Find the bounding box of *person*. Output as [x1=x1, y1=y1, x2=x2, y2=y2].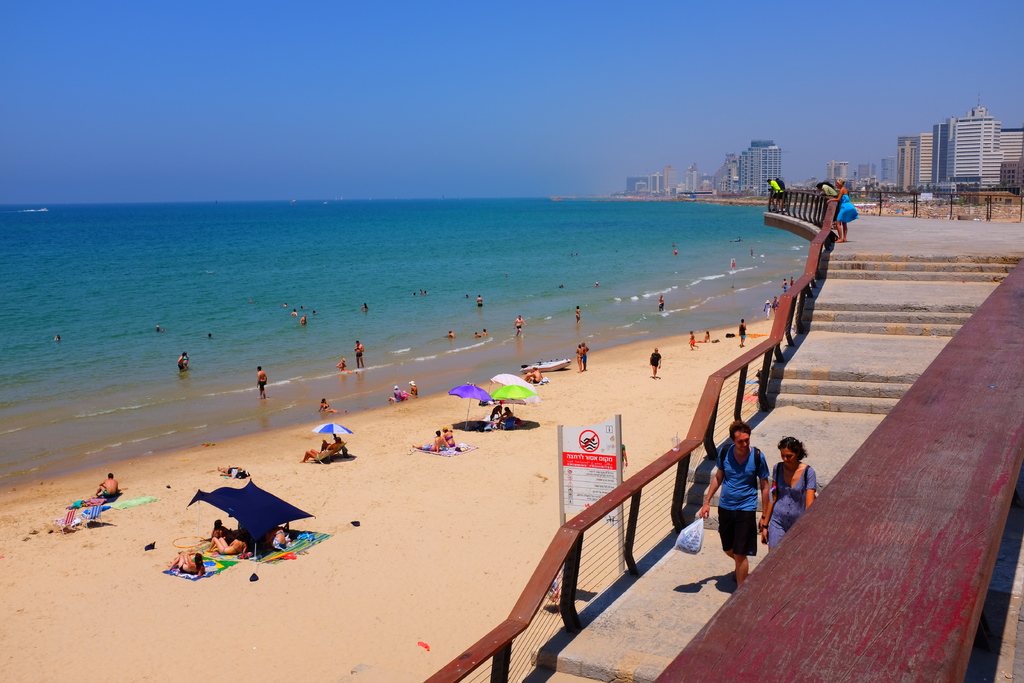
[x1=312, y1=401, x2=342, y2=414].
